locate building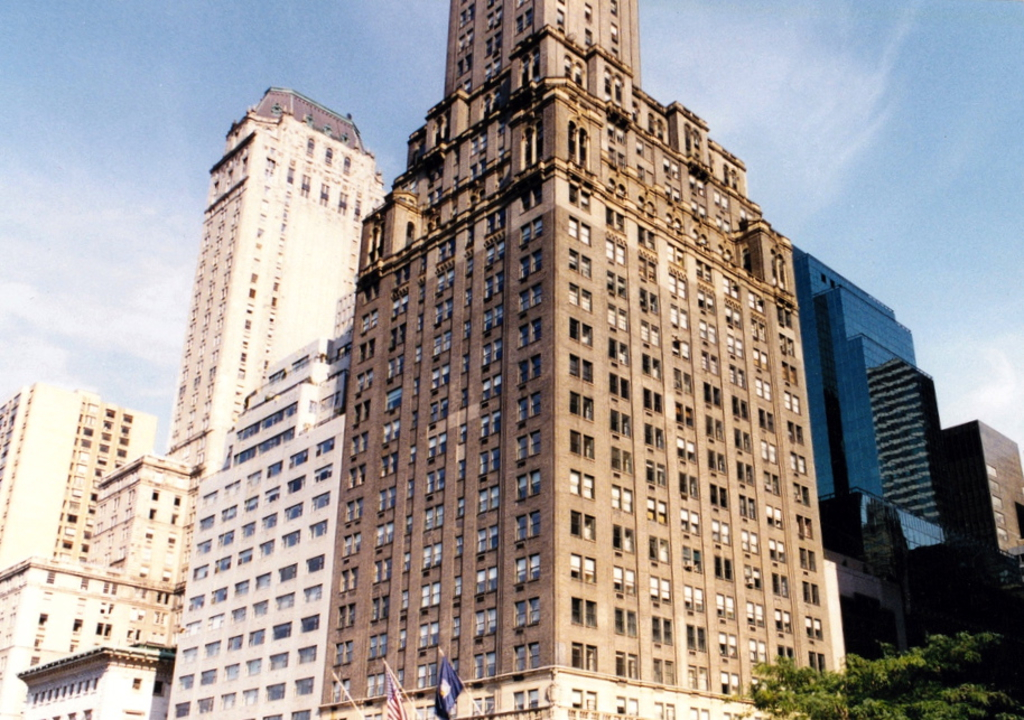
detection(319, 0, 854, 719)
